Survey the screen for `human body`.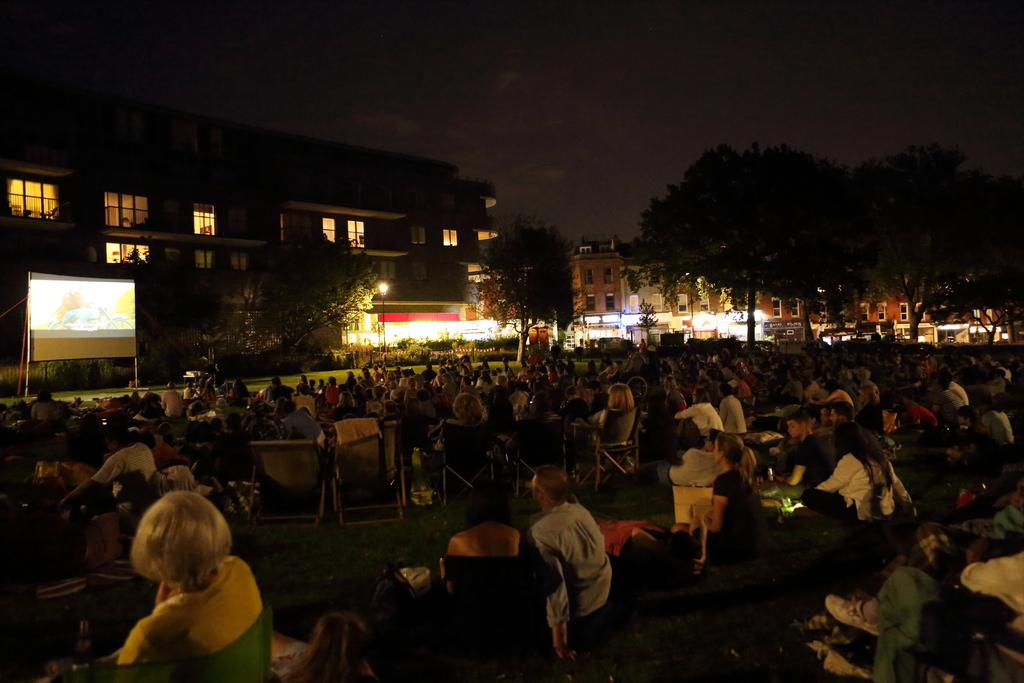
Survey found: box=[92, 488, 277, 682].
